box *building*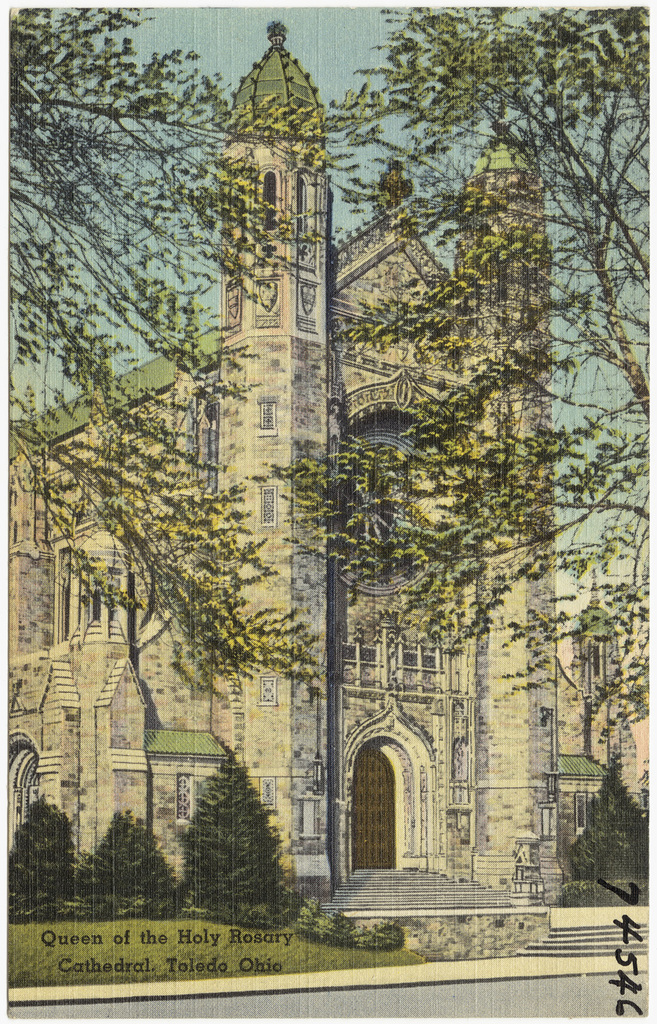
[0, 16, 656, 910]
